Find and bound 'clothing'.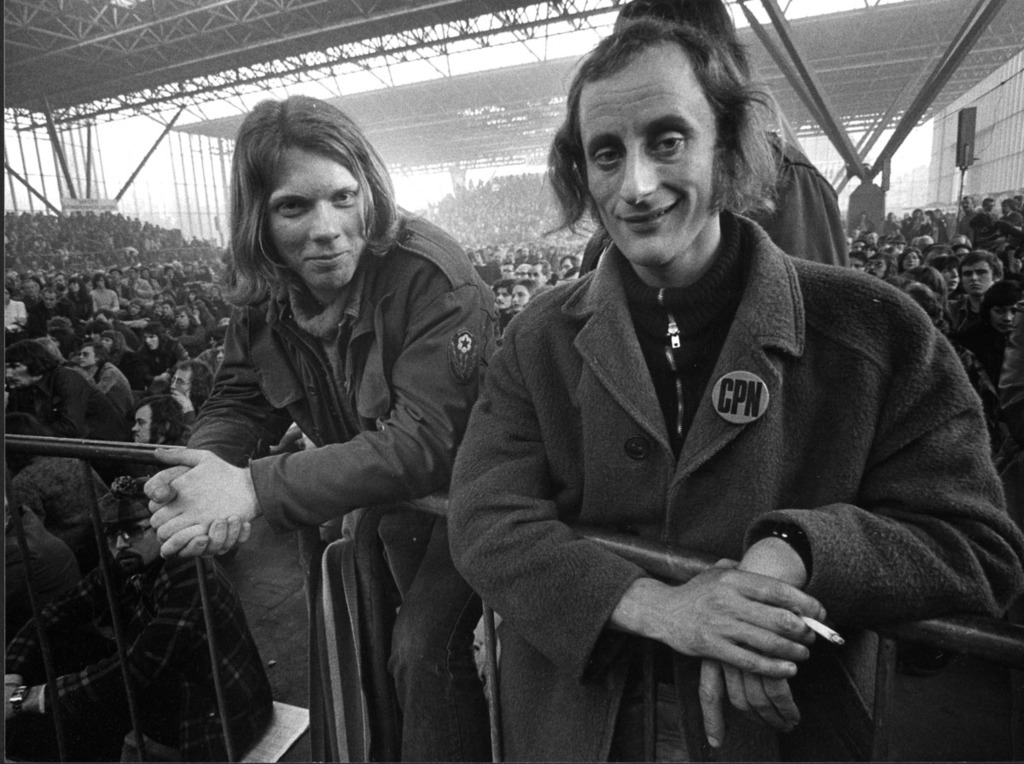
Bound: 449/182/978/730.
